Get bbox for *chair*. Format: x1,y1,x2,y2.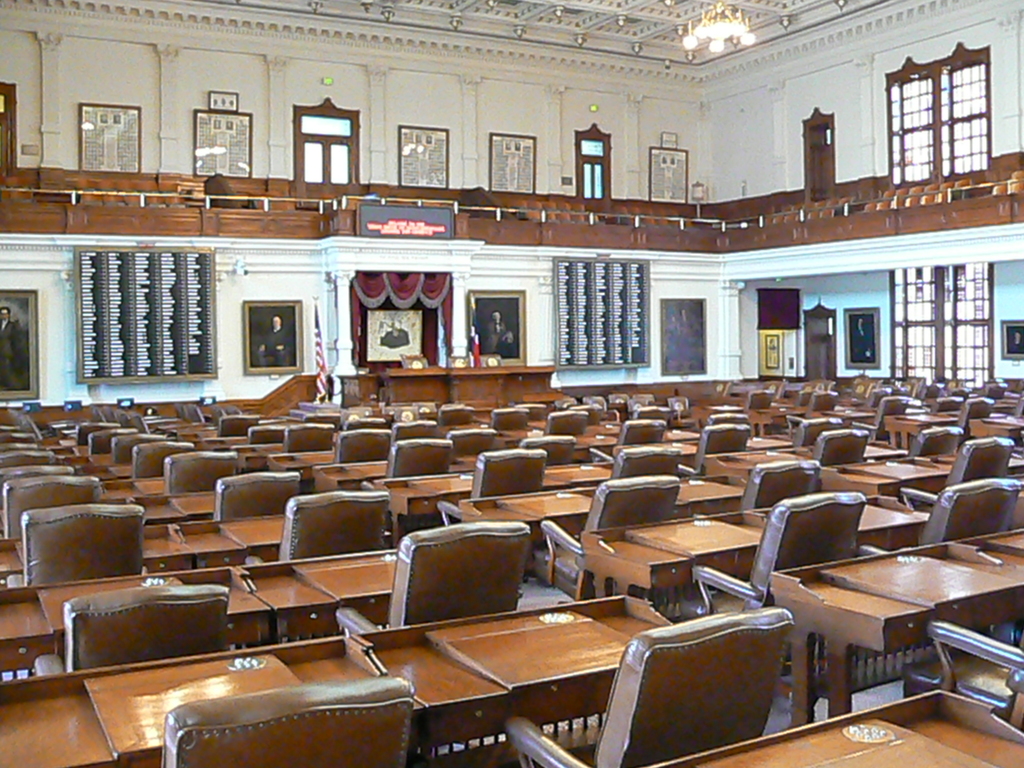
744,387,773,413.
